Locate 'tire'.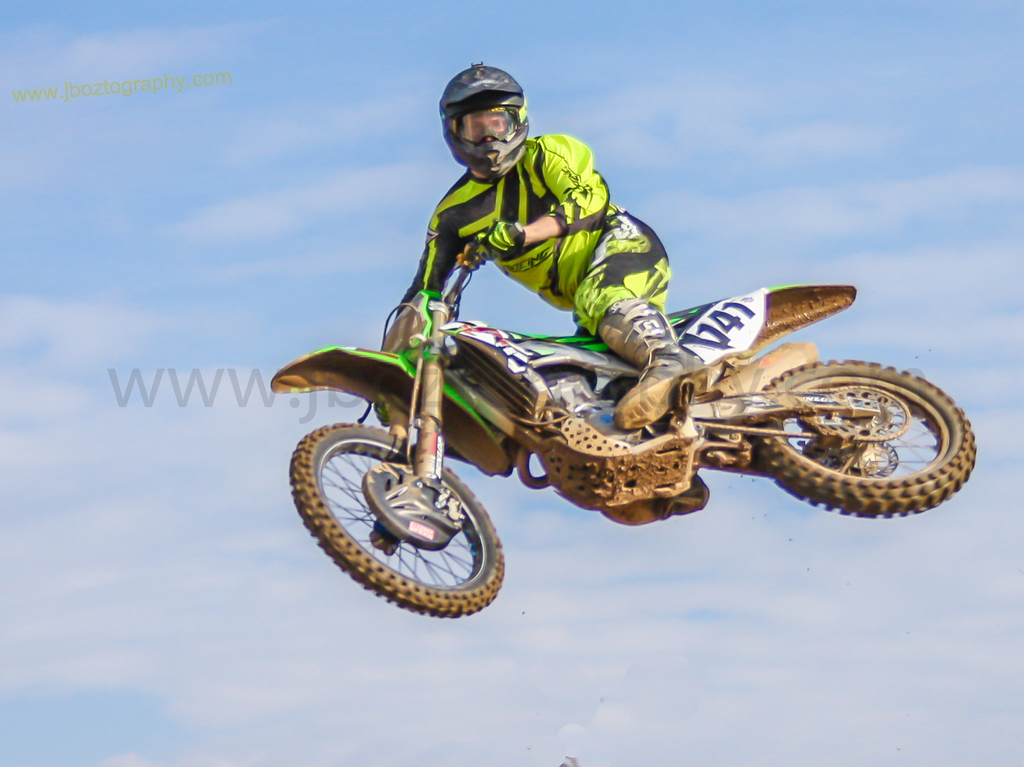
Bounding box: locate(761, 357, 976, 515).
